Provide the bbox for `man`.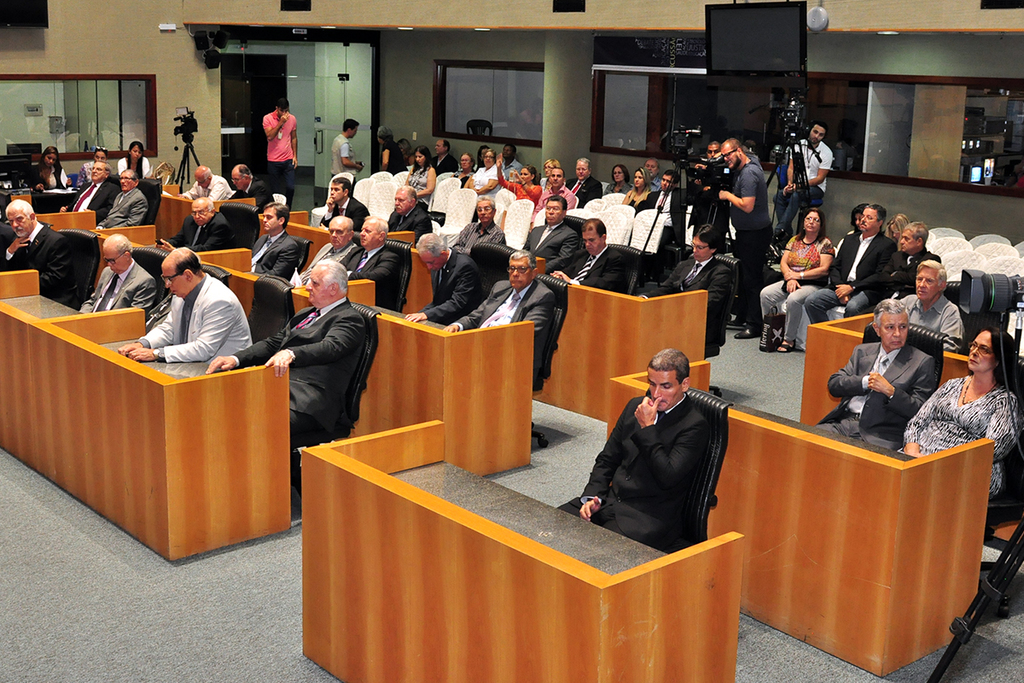
x1=715 y1=138 x2=777 y2=342.
